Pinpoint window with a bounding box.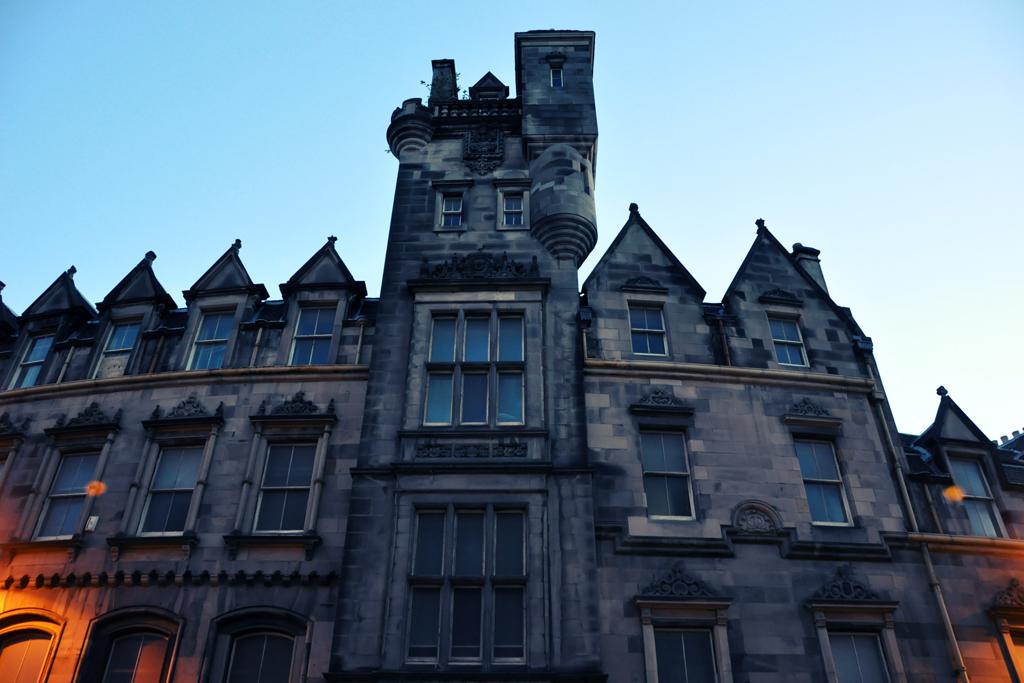
(172,295,241,368).
